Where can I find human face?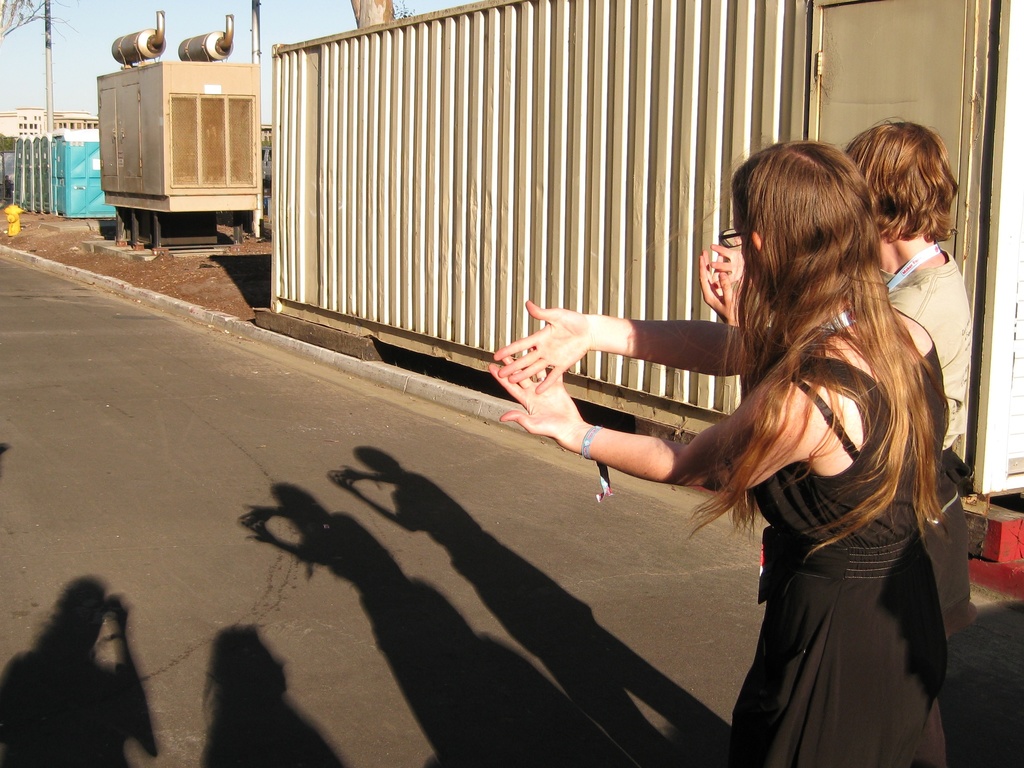
You can find it at (left=730, top=201, right=767, bottom=300).
